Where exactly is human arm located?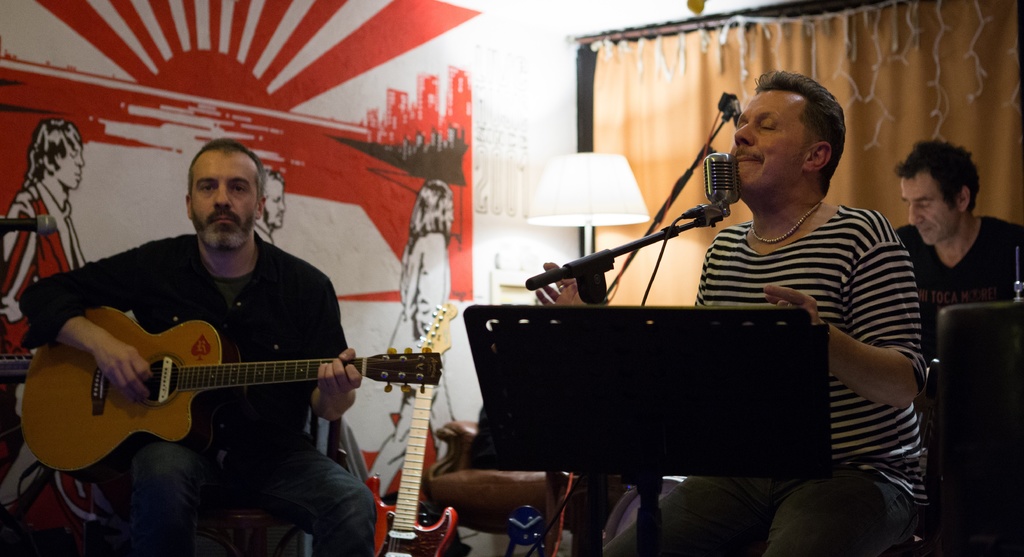
Its bounding box is crop(771, 215, 940, 405).
